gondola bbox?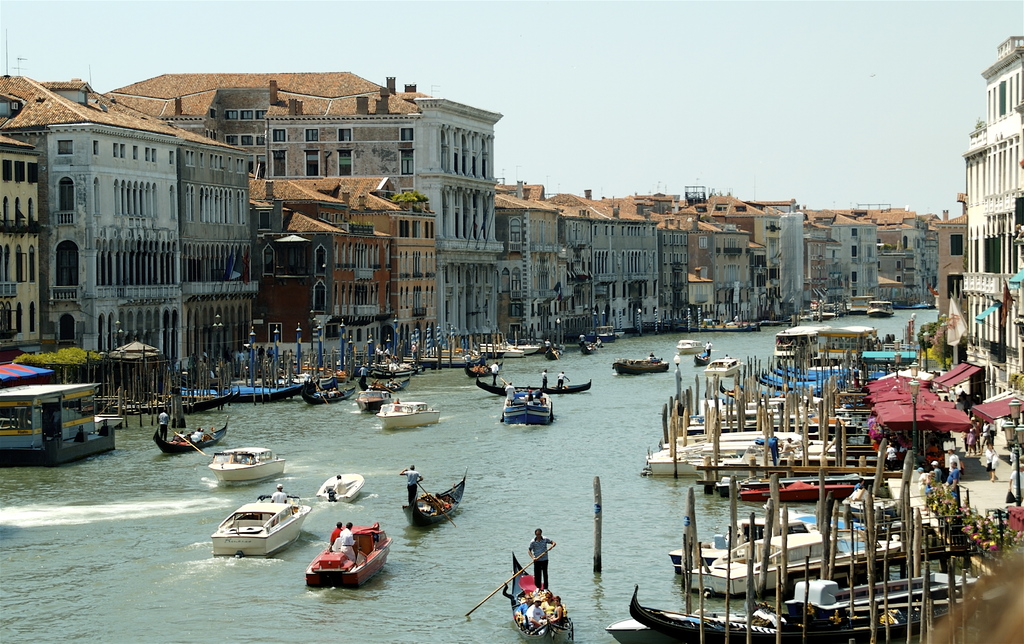
bbox=[579, 339, 598, 358]
